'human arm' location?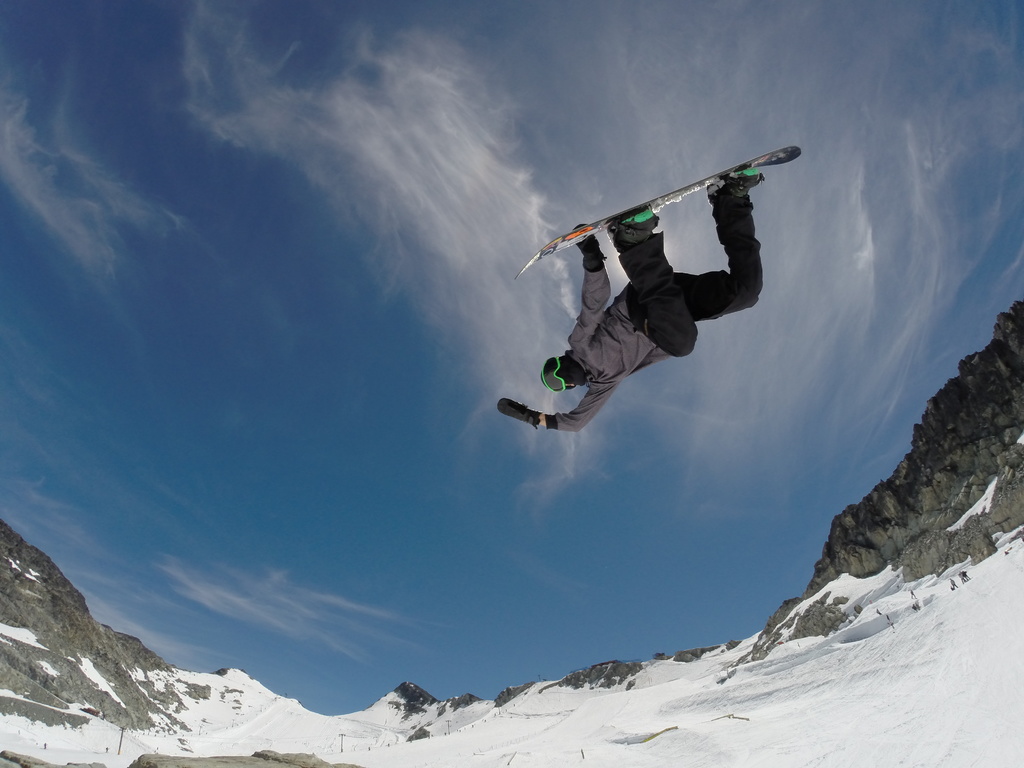
(573, 218, 610, 342)
